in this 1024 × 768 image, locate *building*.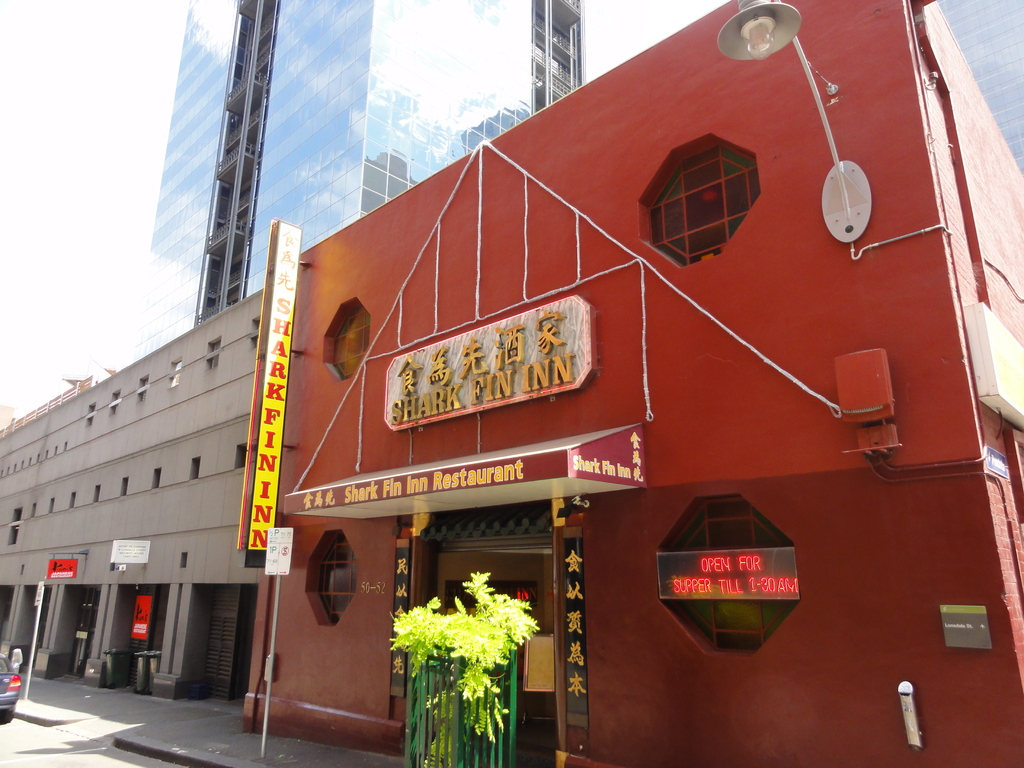
Bounding box: left=136, top=0, right=588, bottom=358.
